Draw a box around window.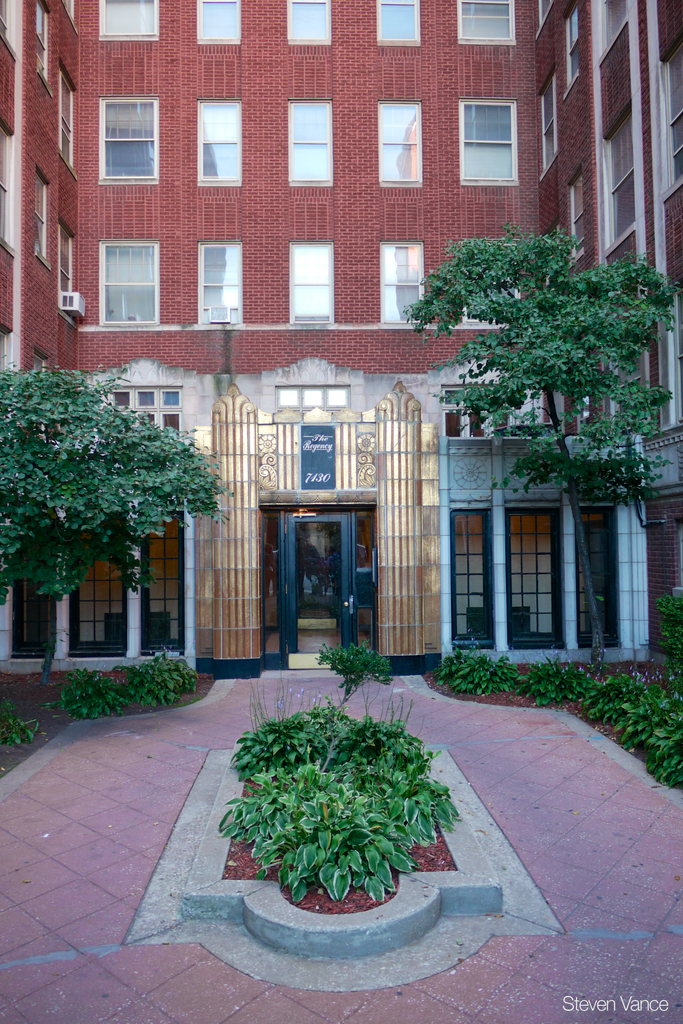
rect(286, 241, 335, 325).
